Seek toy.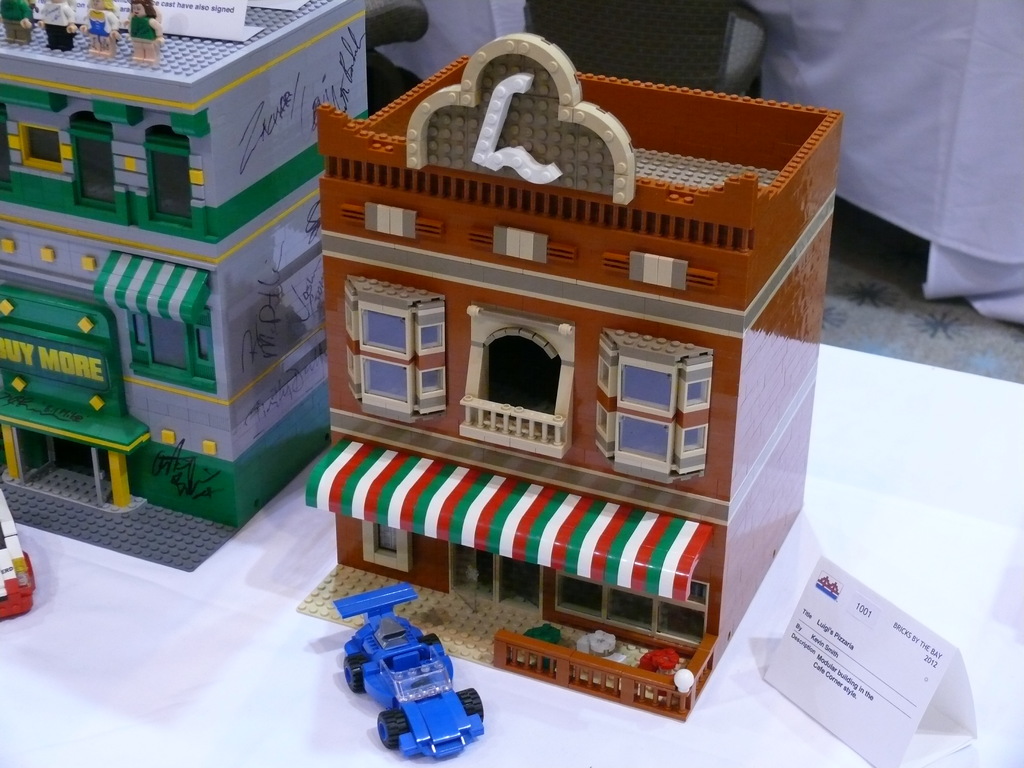
68/0/125/55.
